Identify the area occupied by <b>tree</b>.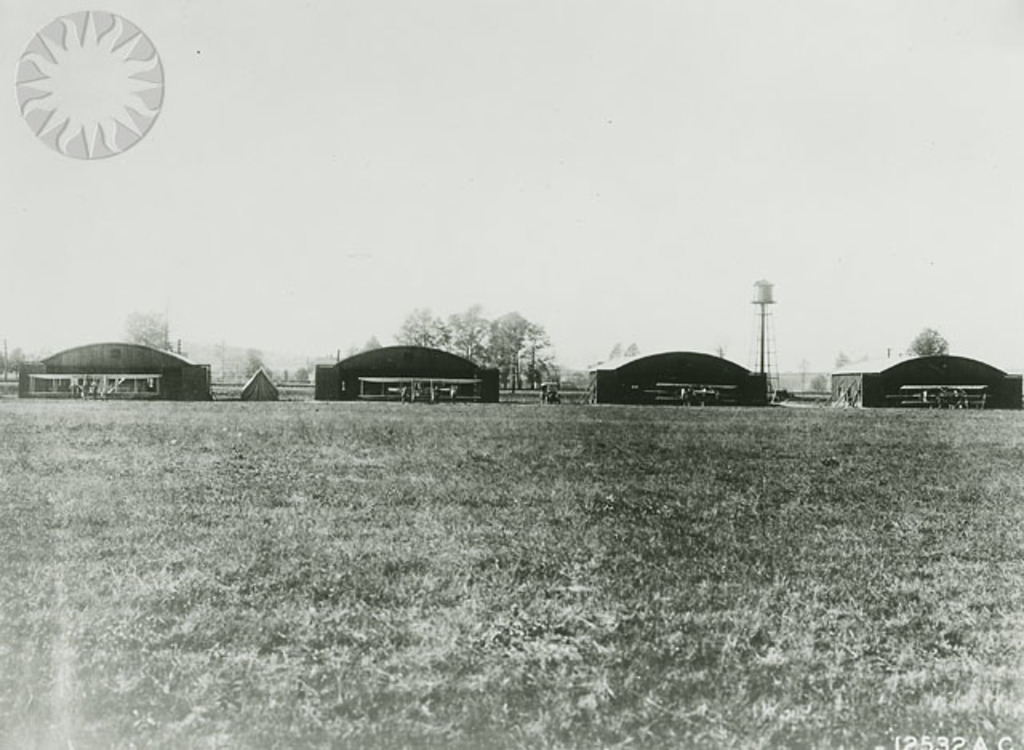
Area: x1=120, y1=302, x2=178, y2=358.
